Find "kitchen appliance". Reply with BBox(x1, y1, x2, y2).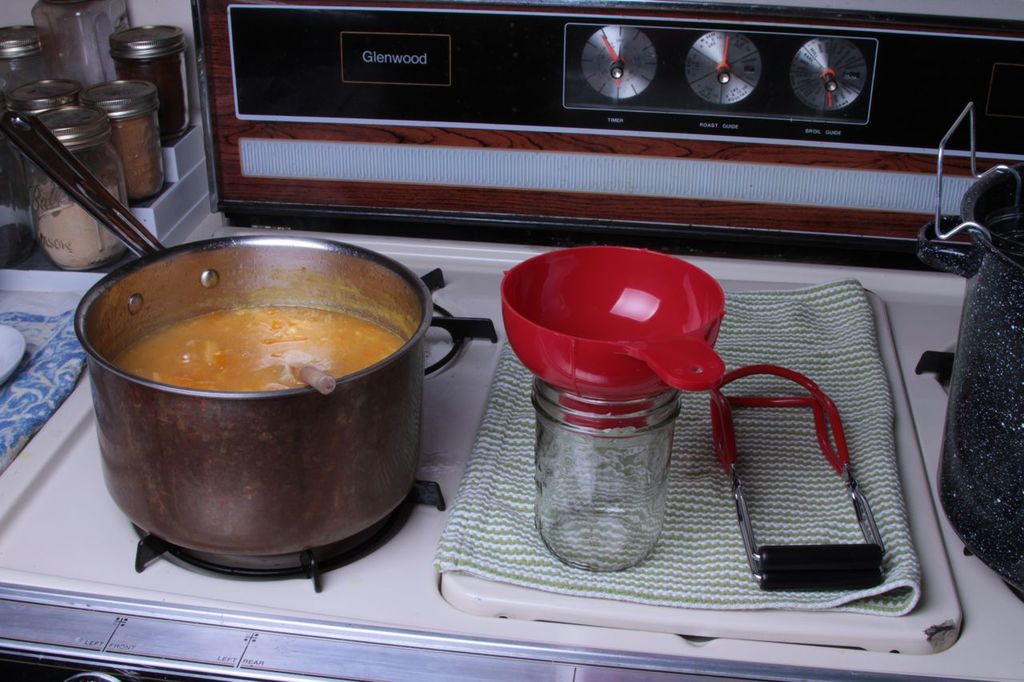
BBox(498, 244, 723, 396).
